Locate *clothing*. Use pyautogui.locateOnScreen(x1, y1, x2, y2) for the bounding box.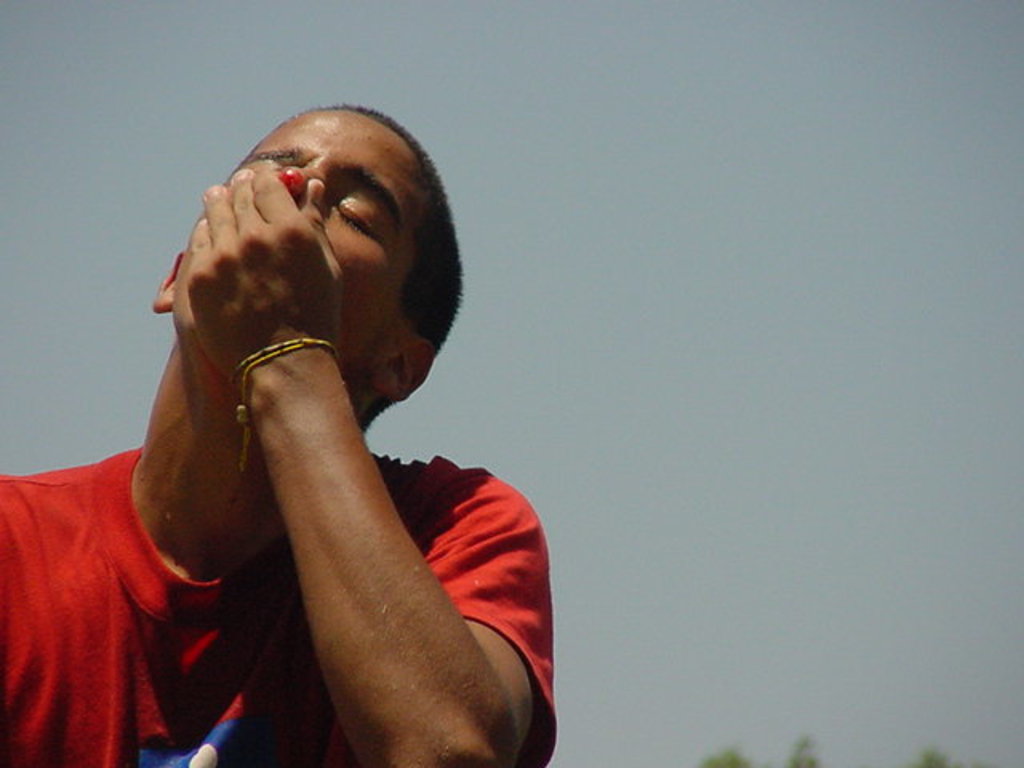
pyautogui.locateOnScreen(0, 448, 560, 766).
